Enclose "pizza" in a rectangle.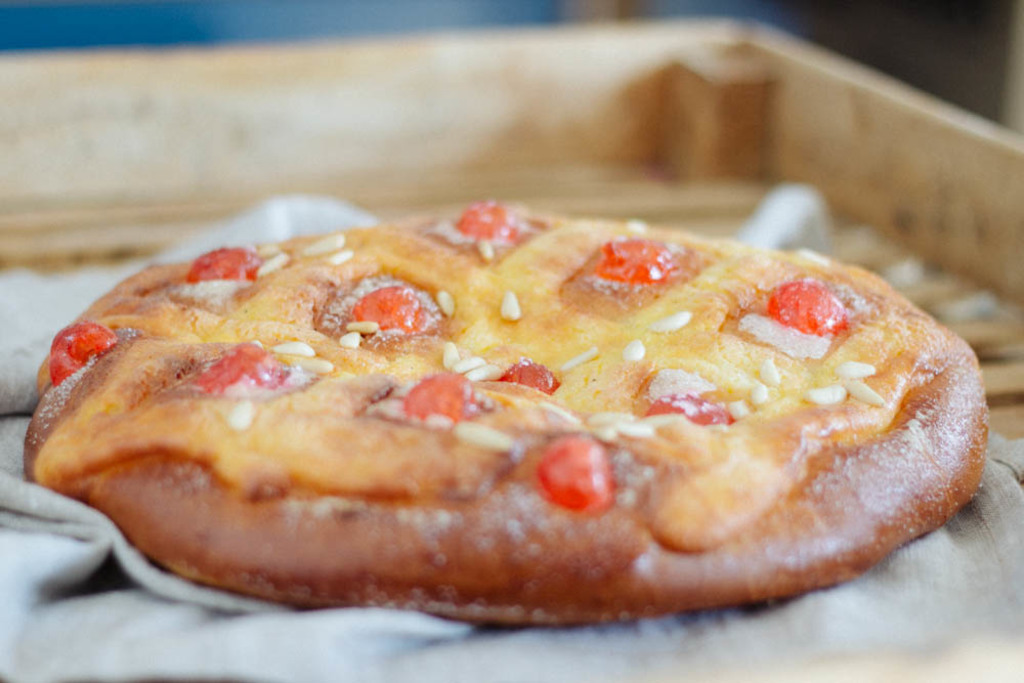
box=[42, 199, 994, 636].
